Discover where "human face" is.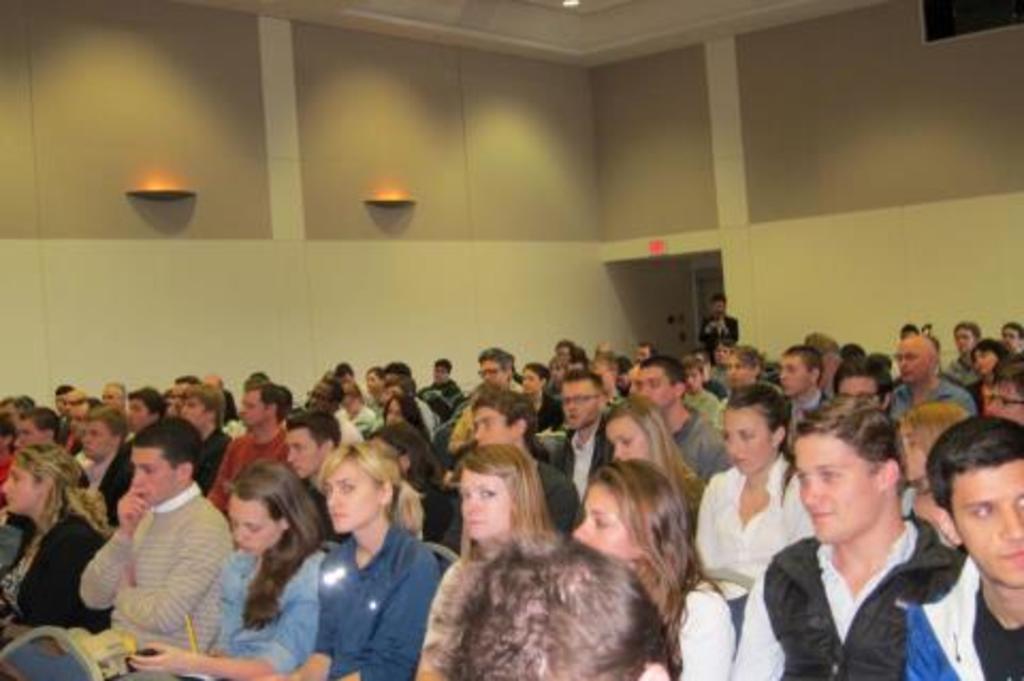
Discovered at box=[384, 397, 403, 421].
